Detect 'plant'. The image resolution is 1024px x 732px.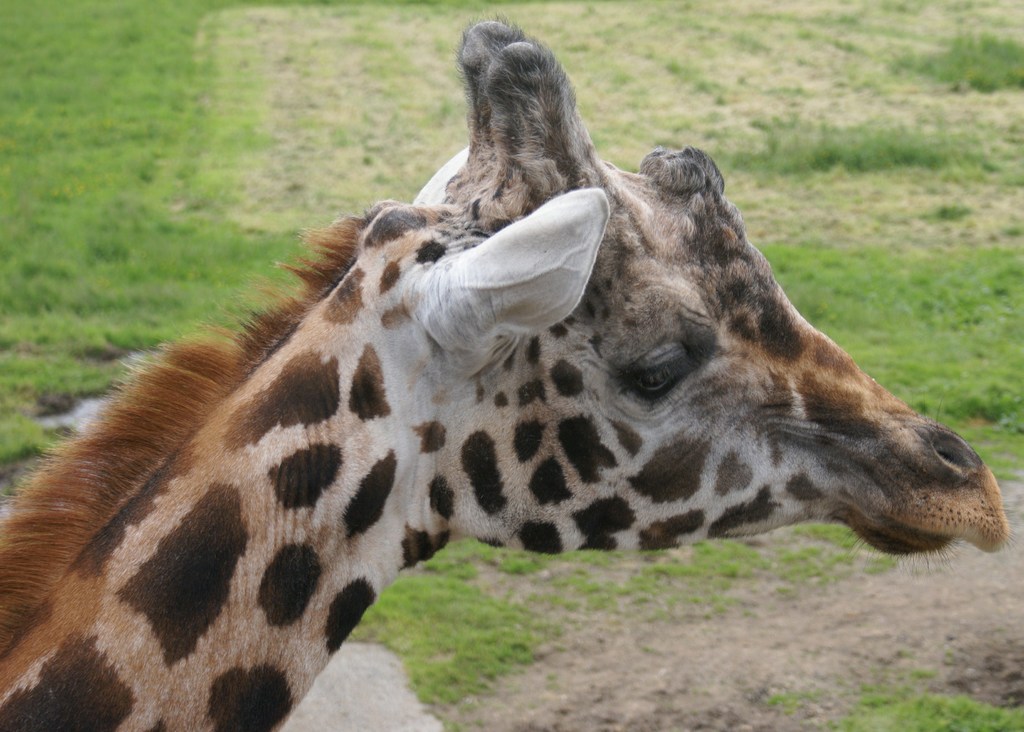
x1=896 y1=646 x2=915 y2=660.
